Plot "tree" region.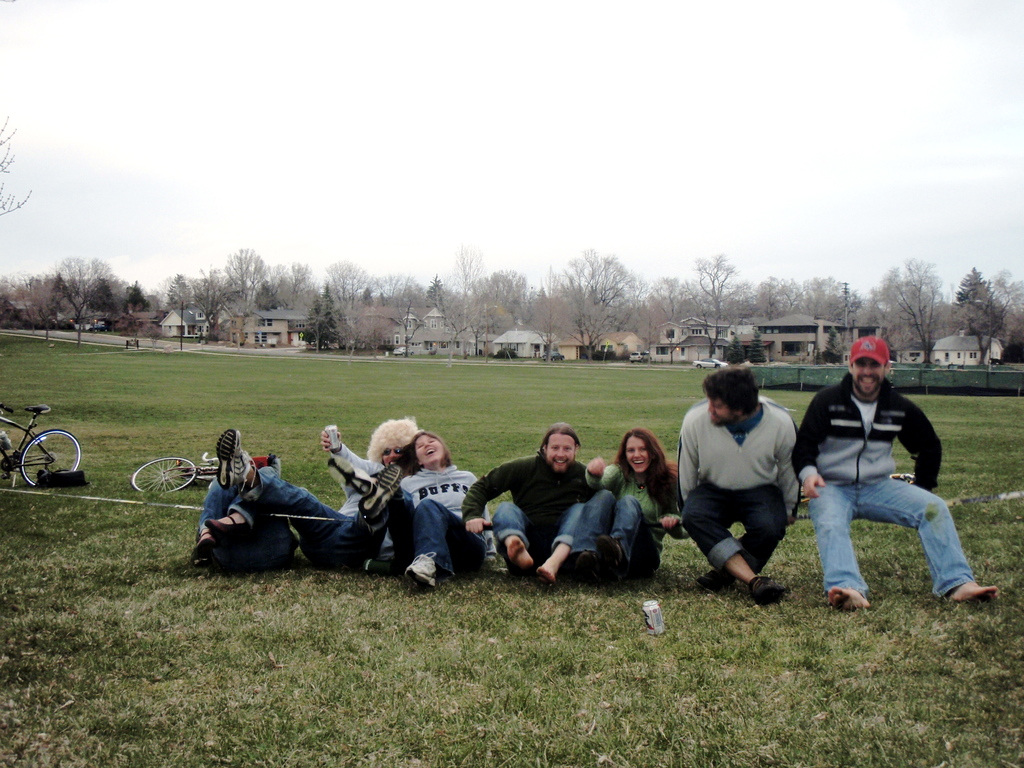
Plotted at box(469, 263, 530, 350).
